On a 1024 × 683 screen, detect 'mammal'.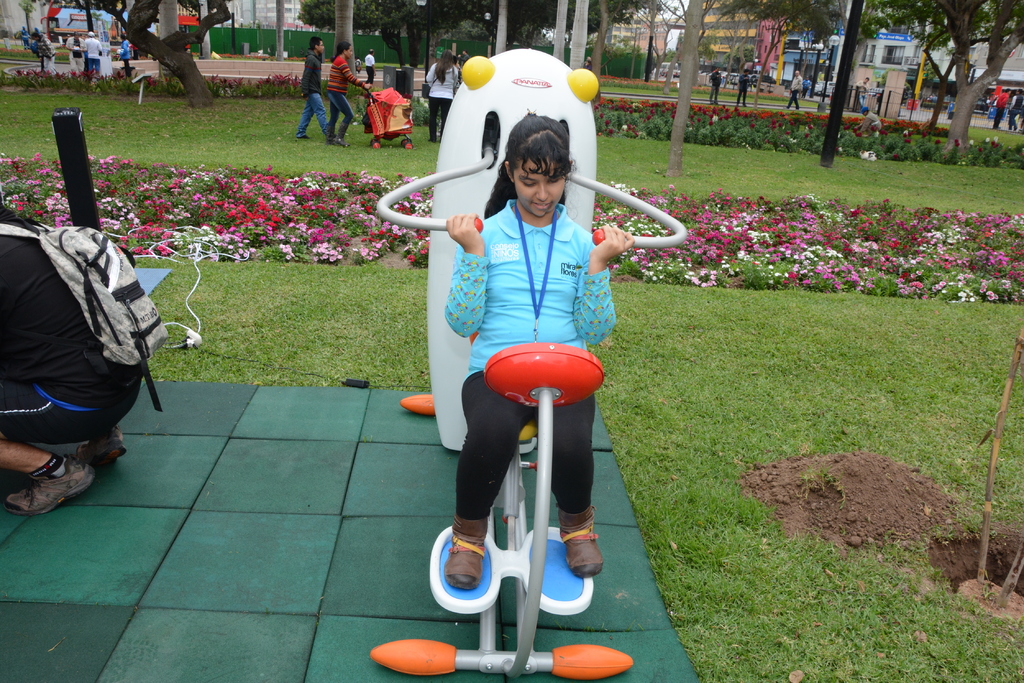
BBox(860, 77, 868, 106).
